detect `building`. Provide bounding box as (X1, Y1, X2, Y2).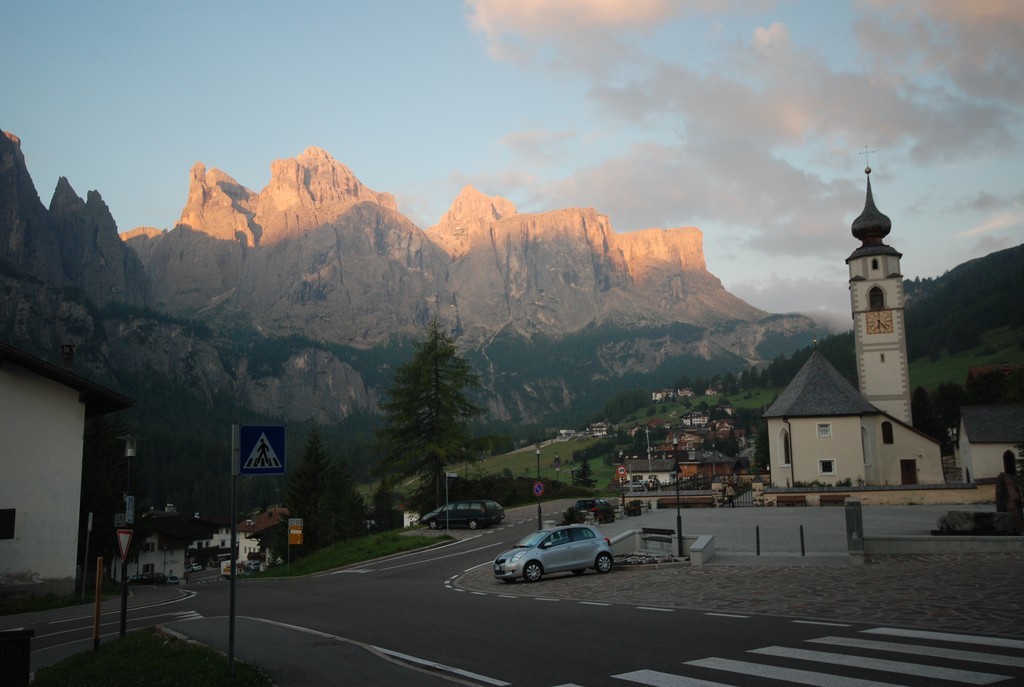
(764, 162, 977, 488).
